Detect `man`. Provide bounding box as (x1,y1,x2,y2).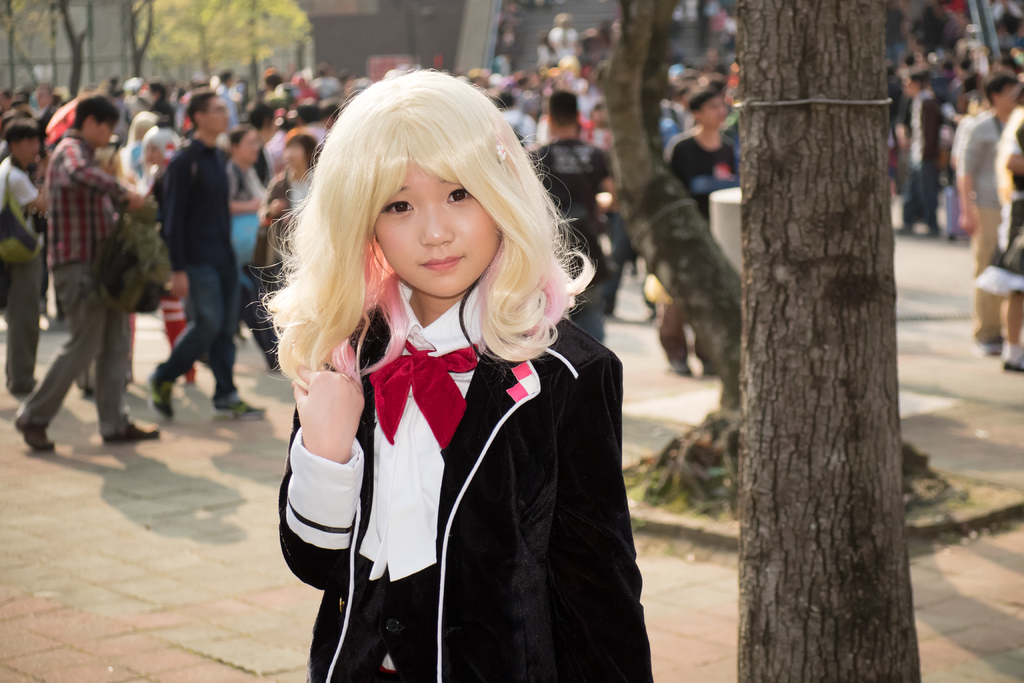
(0,120,45,390).
